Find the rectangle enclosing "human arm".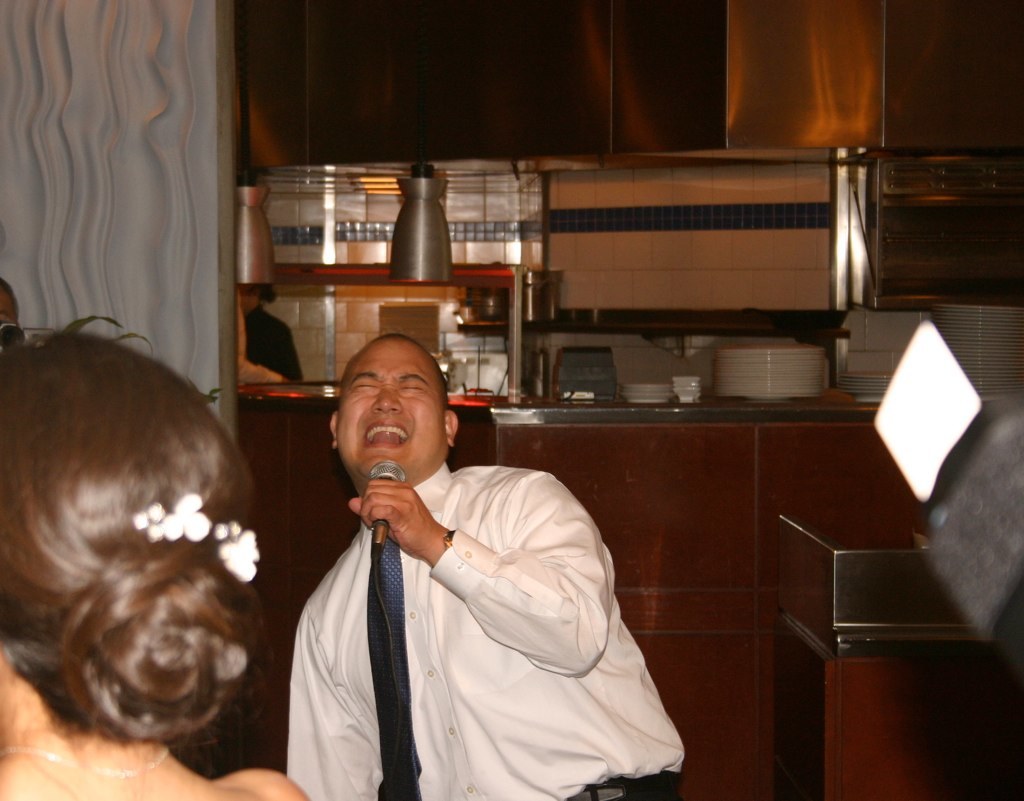
region(282, 600, 397, 800).
